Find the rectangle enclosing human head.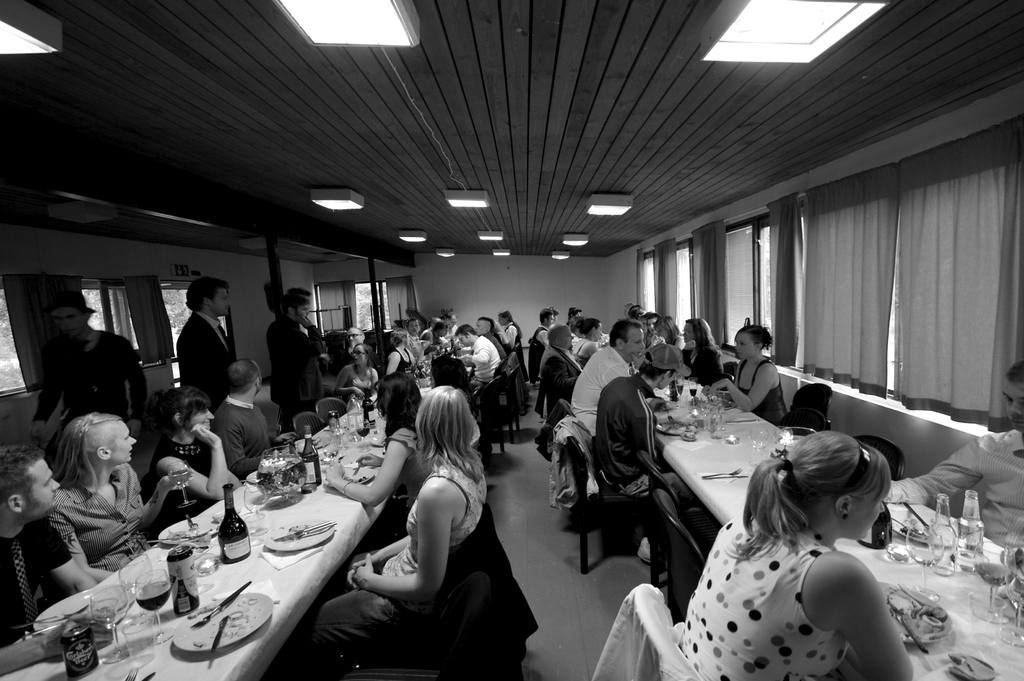
crop(623, 302, 628, 315).
